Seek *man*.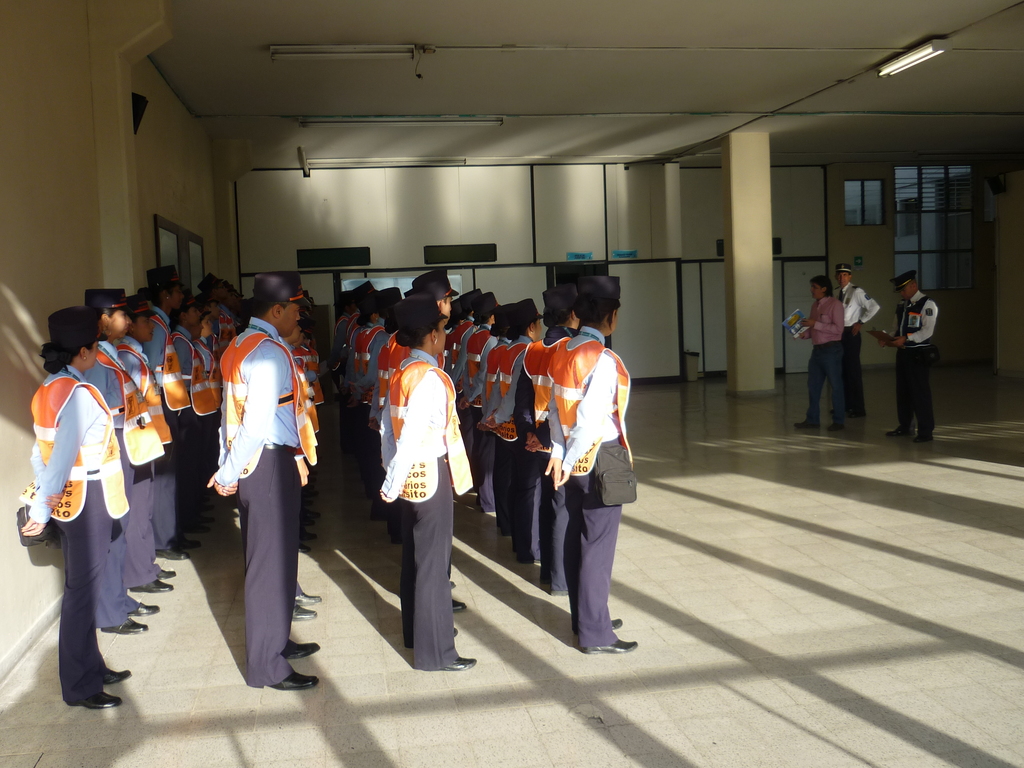
83, 290, 160, 633.
